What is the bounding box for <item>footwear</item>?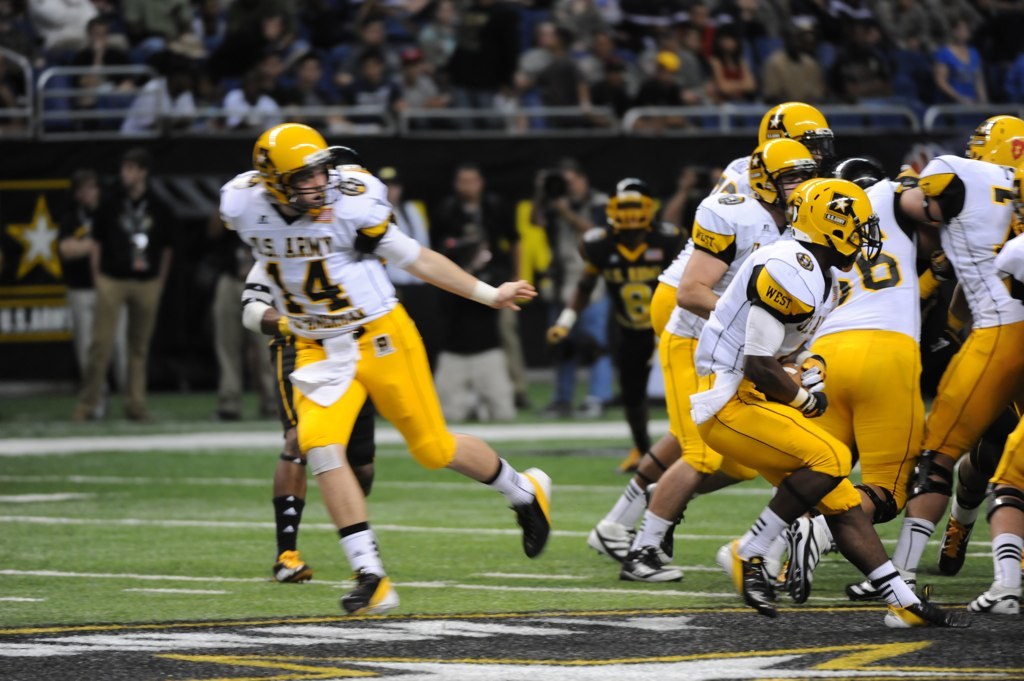
[x1=787, y1=515, x2=821, y2=605].
